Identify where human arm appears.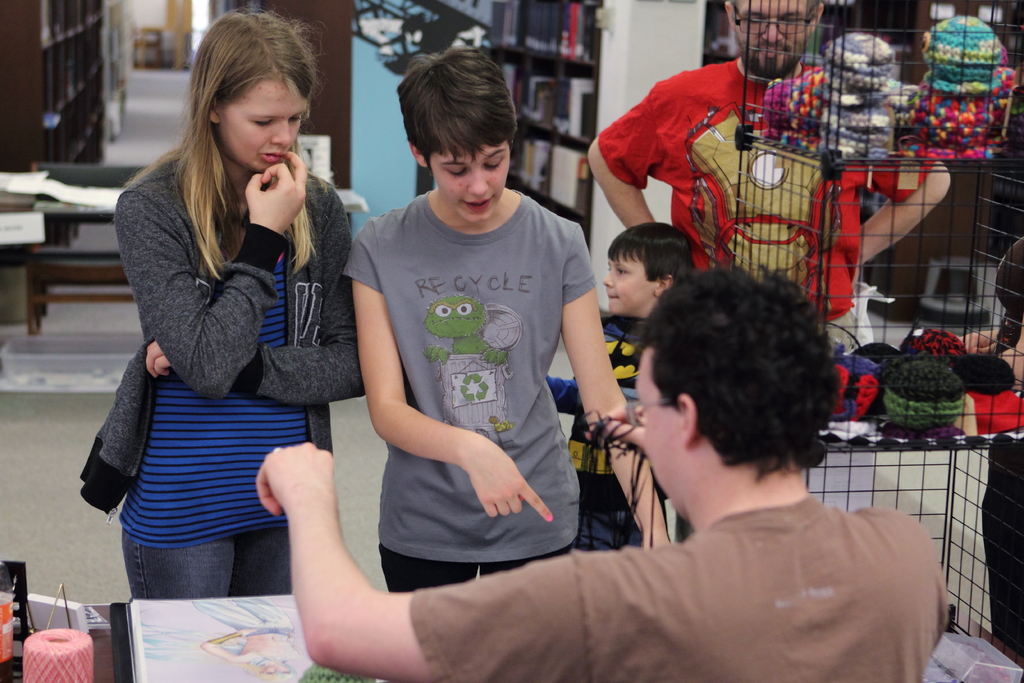
Appears at [left=255, top=442, right=582, bottom=682].
